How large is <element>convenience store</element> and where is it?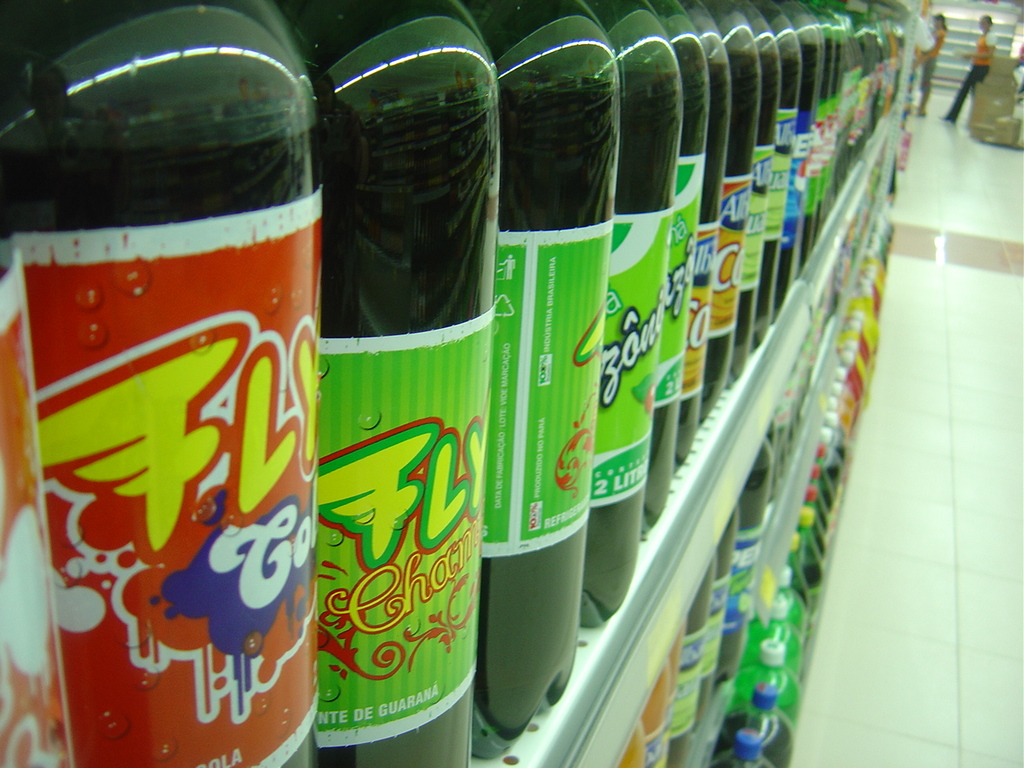
Bounding box: locate(0, 0, 1023, 767).
